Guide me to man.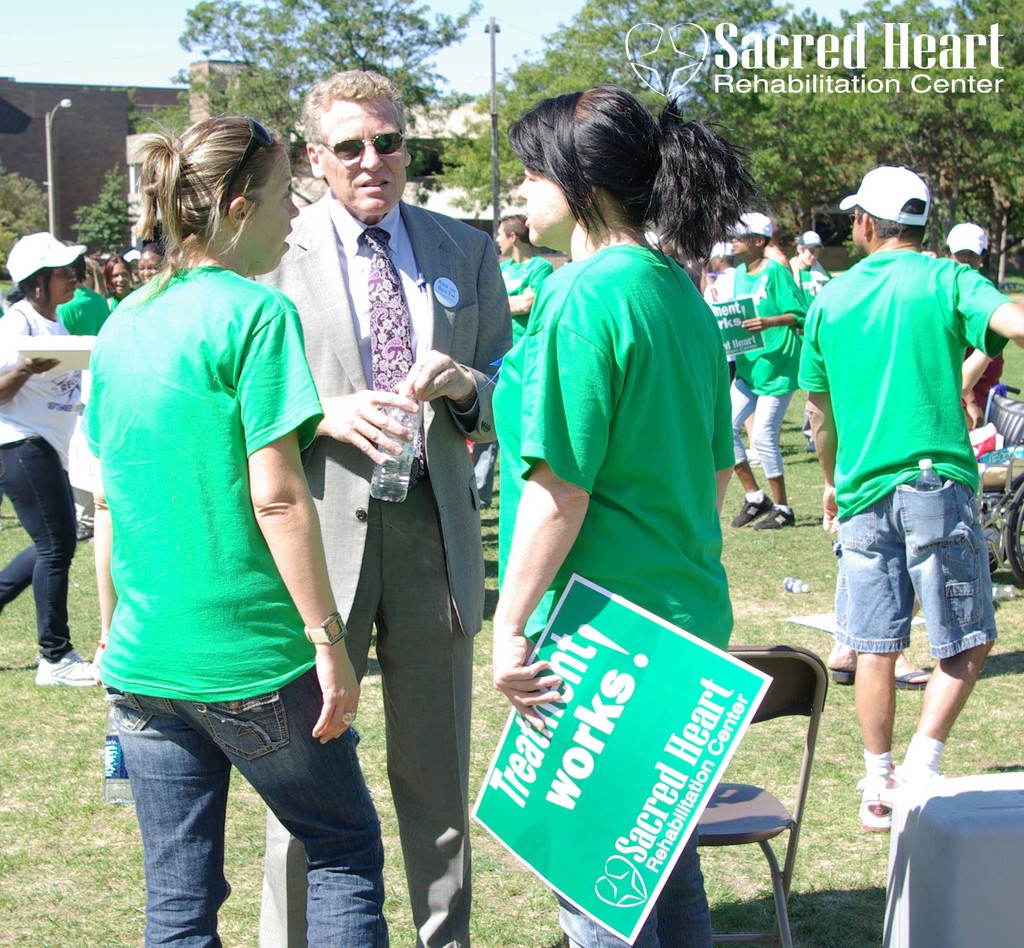
Guidance: pyautogui.locateOnScreen(724, 202, 812, 538).
